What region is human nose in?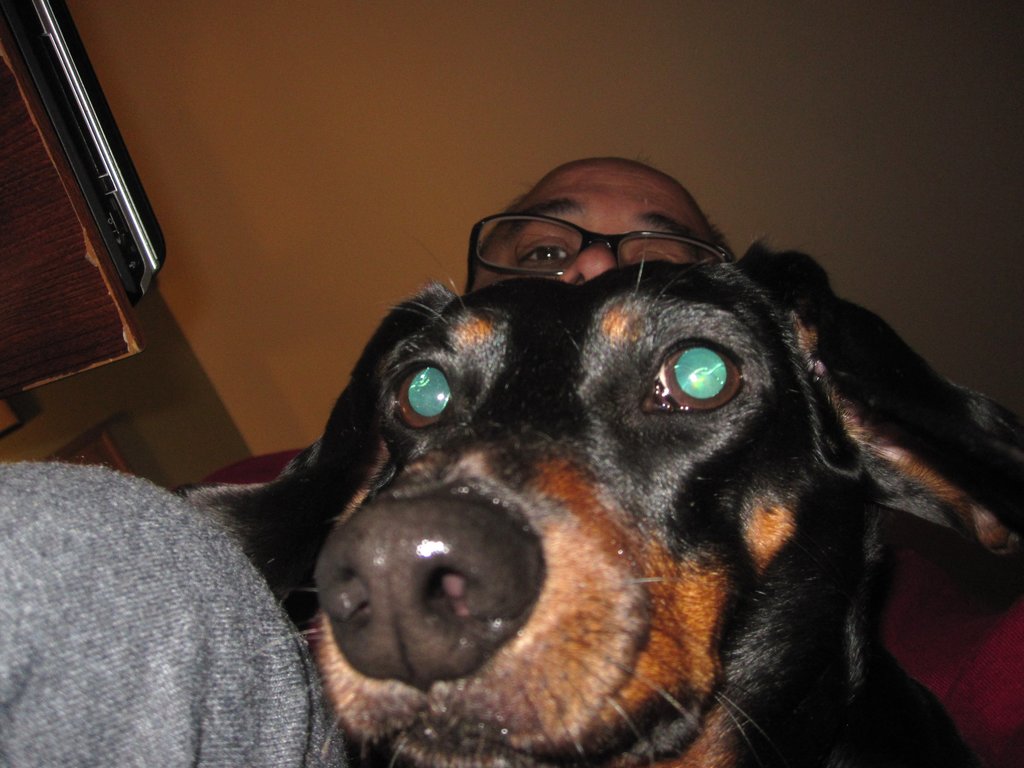
rect(556, 236, 627, 286).
